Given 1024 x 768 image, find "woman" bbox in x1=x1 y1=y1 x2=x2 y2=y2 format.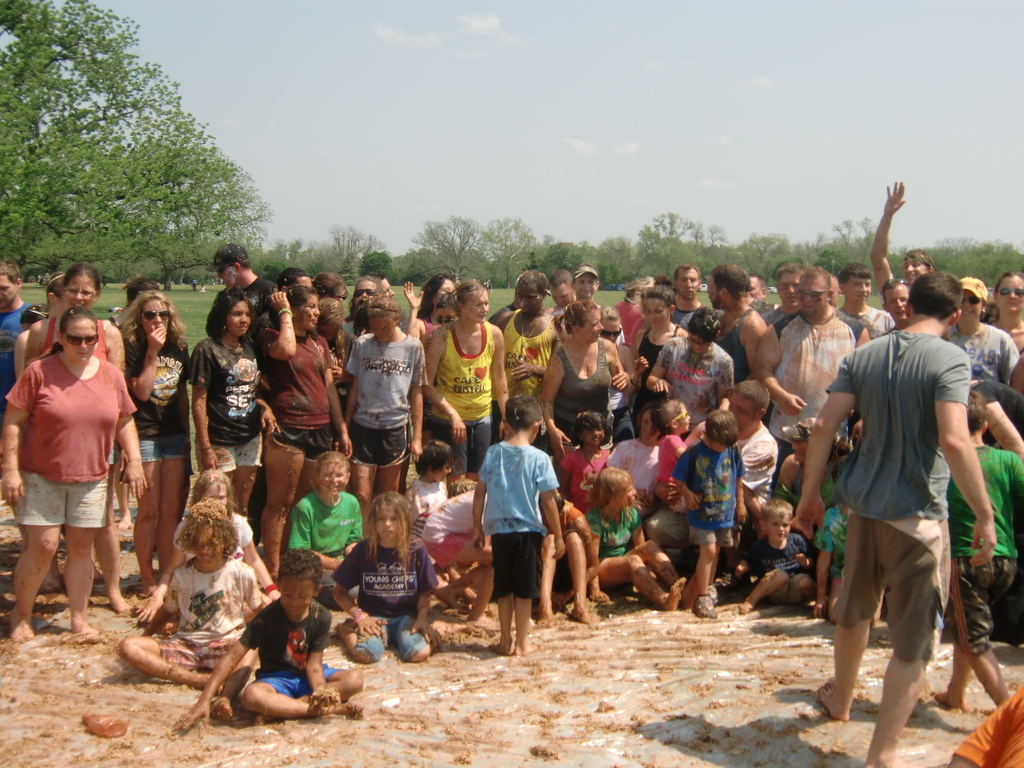
x1=17 y1=272 x2=106 y2=580.
